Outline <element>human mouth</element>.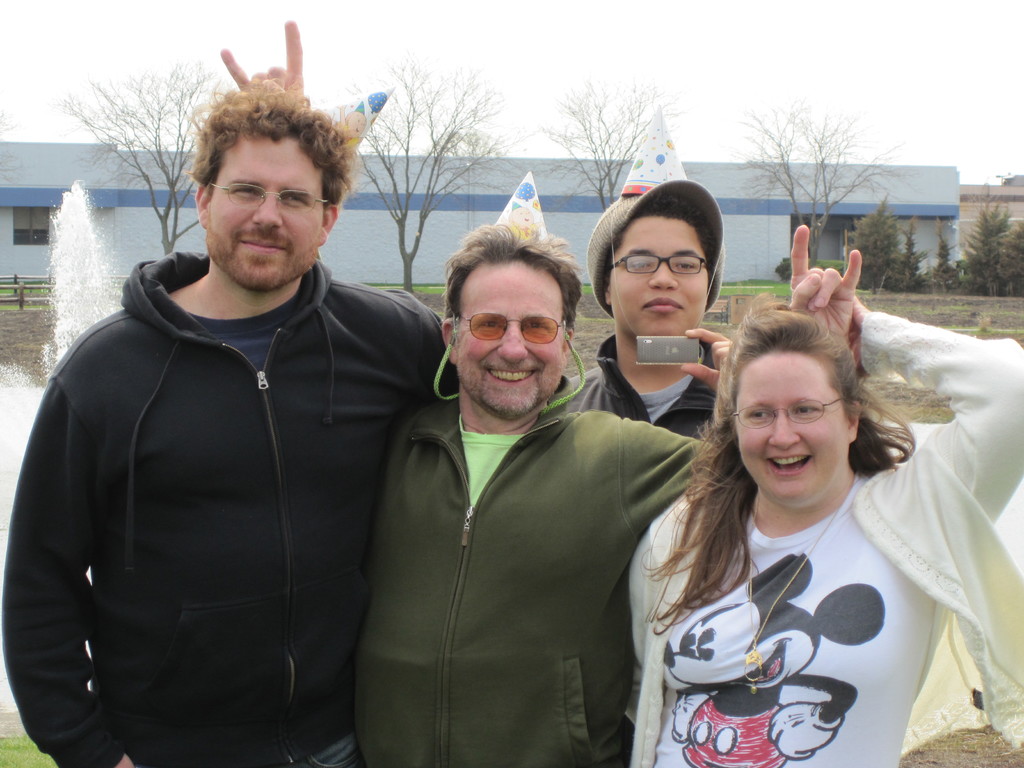
Outline: {"left": 477, "top": 362, "right": 536, "bottom": 385}.
